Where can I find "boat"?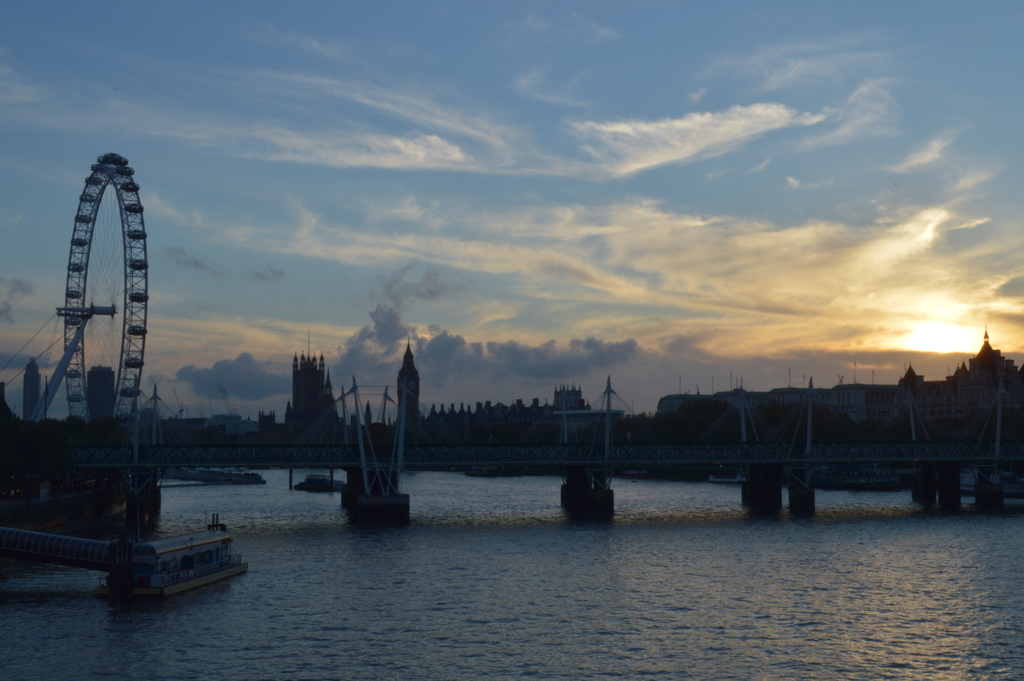
You can find it at (left=289, top=473, right=344, bottom=496).
